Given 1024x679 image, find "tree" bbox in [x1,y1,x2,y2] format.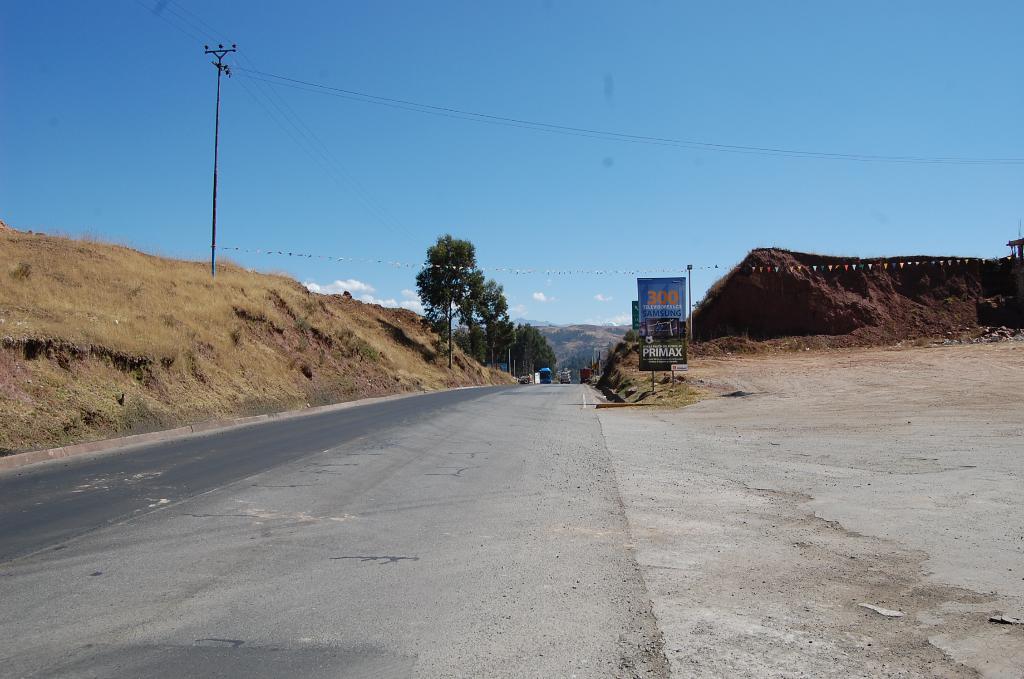
[627,325,636,344].
